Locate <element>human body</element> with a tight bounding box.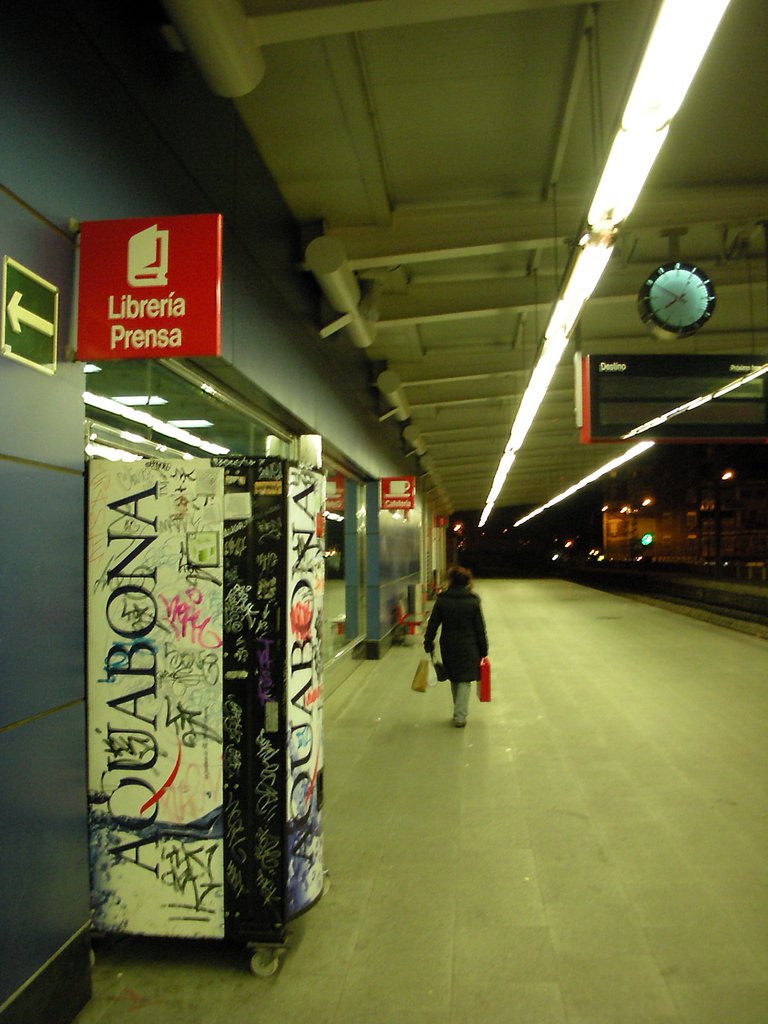
429 570 504 740.
